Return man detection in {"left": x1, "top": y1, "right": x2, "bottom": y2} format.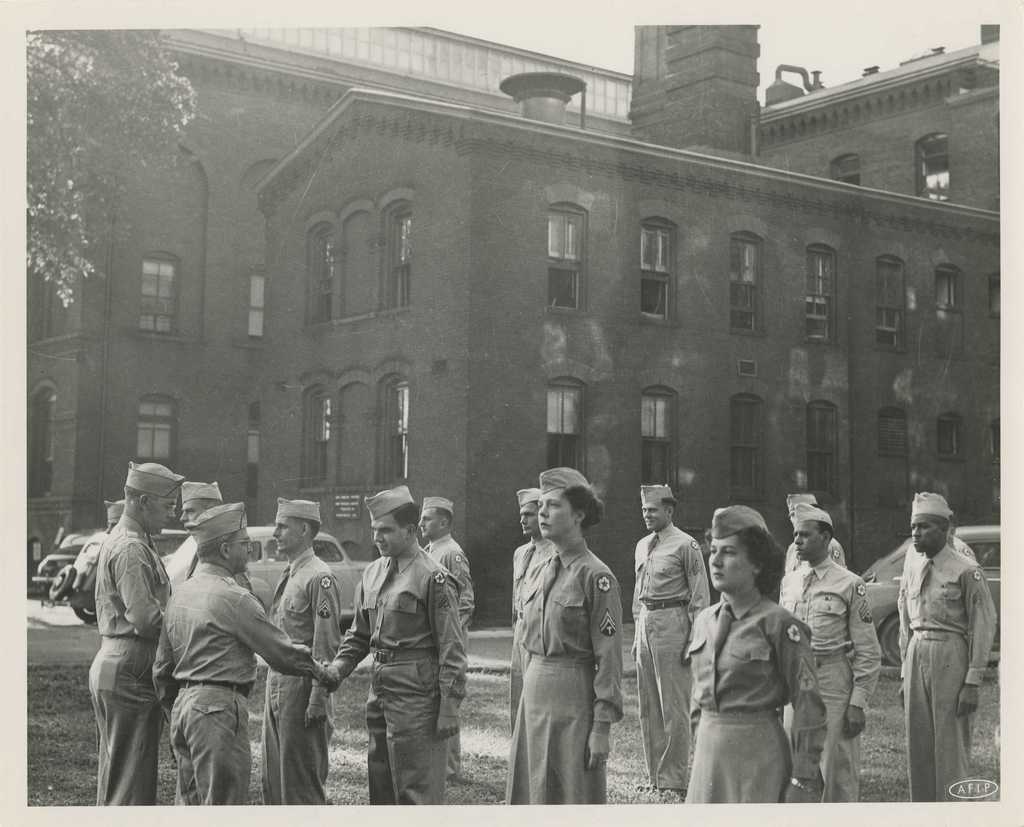
{"left": 631, "top": 481, "right": 709, "bottom": 805}.
